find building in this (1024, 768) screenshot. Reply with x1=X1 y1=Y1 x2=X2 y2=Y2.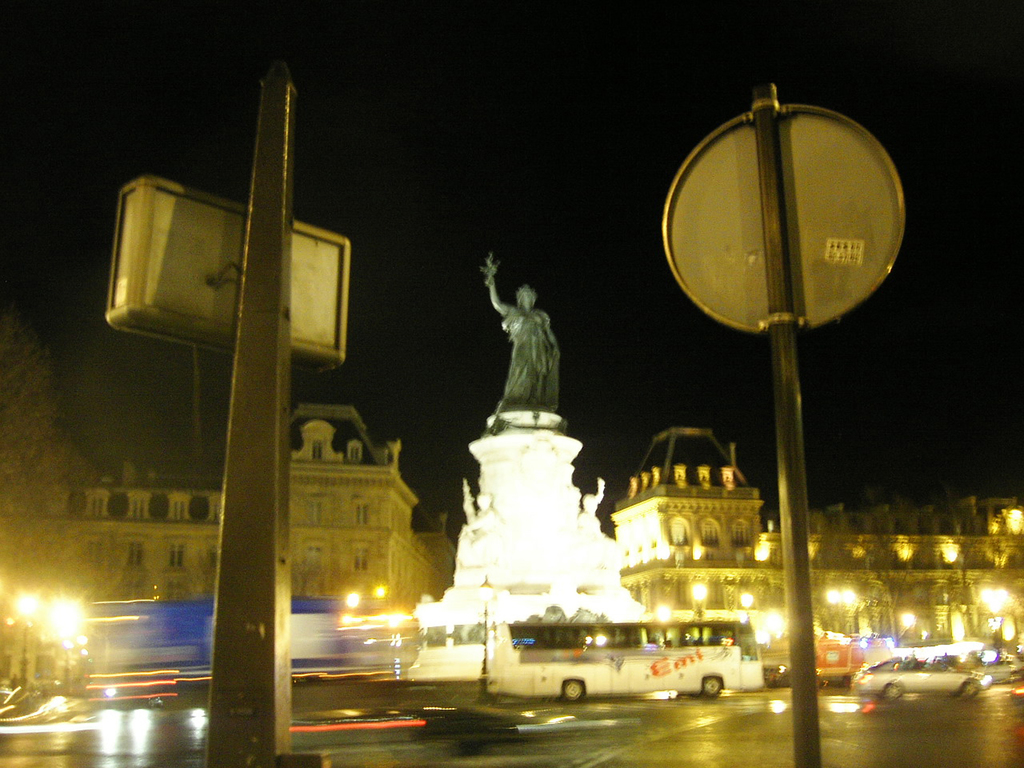
x1=0 y1=400 x2=456 y2=687.
